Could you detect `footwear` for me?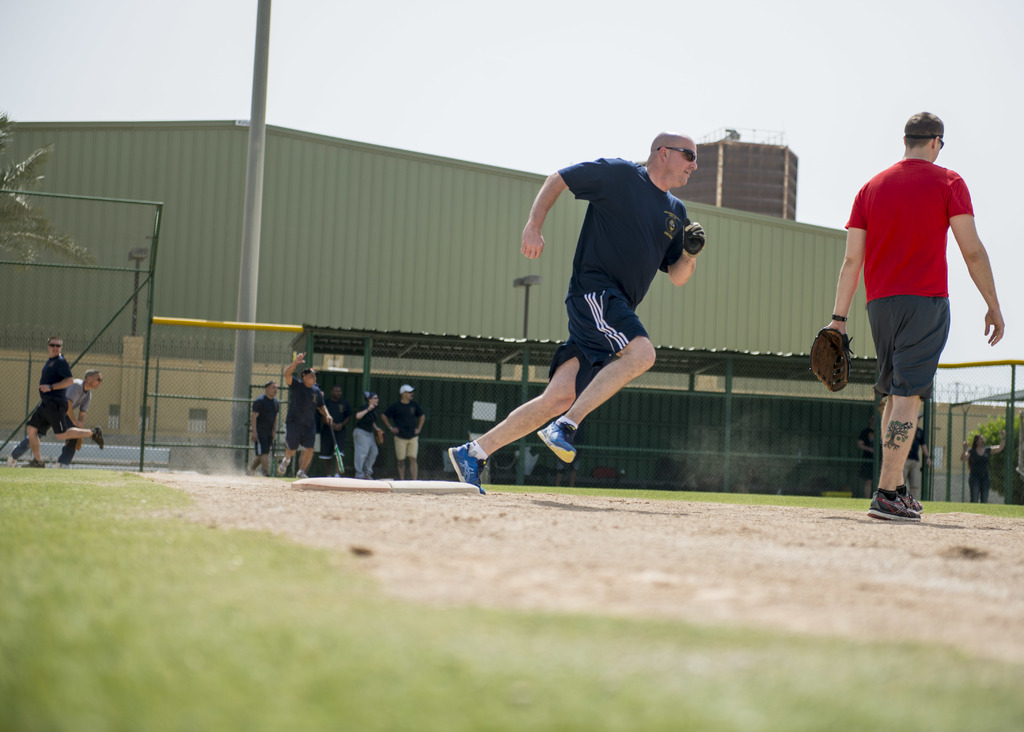
Detection result: {"x1": 870, "y1": 457, "x2": 938, "y2": 526}.
